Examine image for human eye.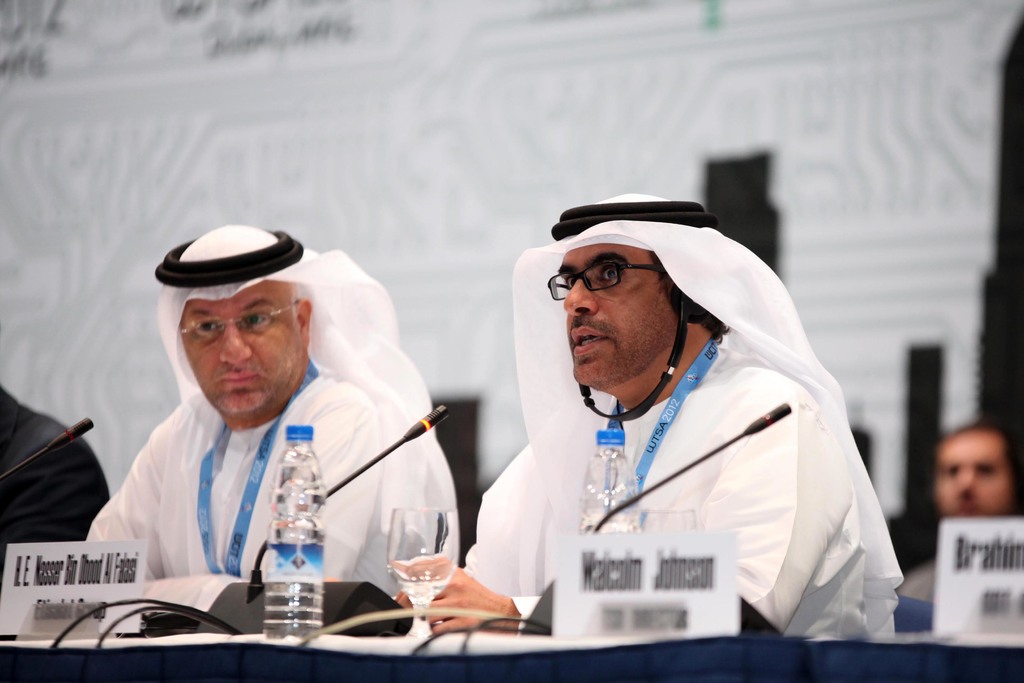
Examination result: l=240, t=308, r=269, b=329.
